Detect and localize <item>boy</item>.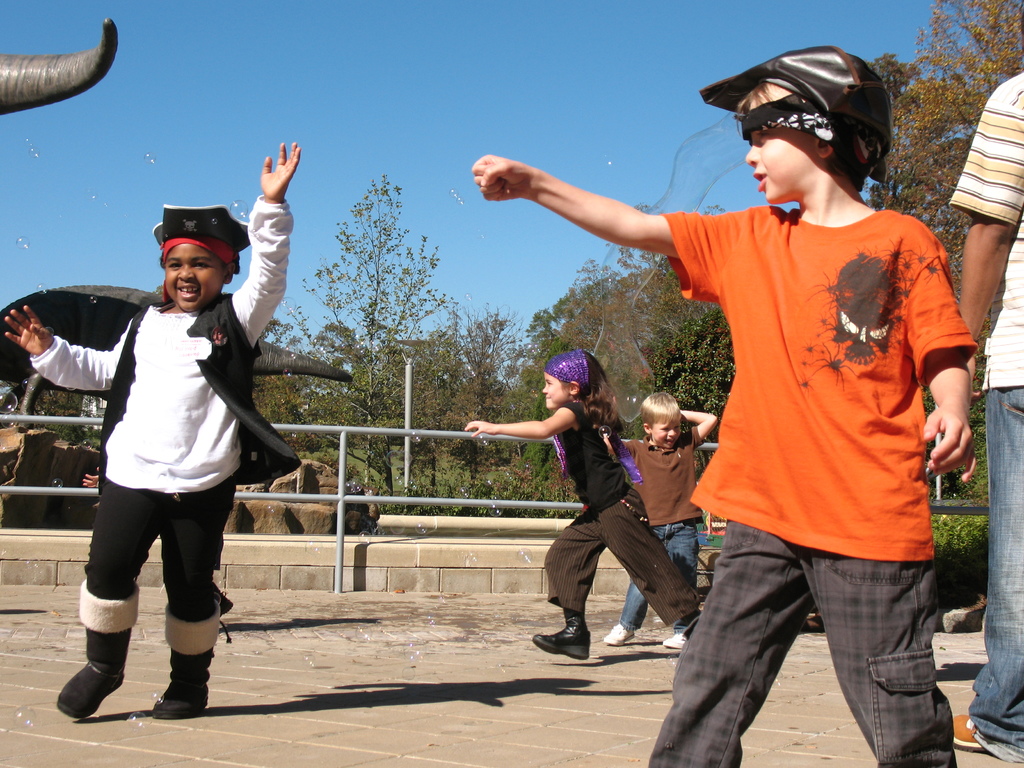
Localized at box=[604, 388, 716, 660].
